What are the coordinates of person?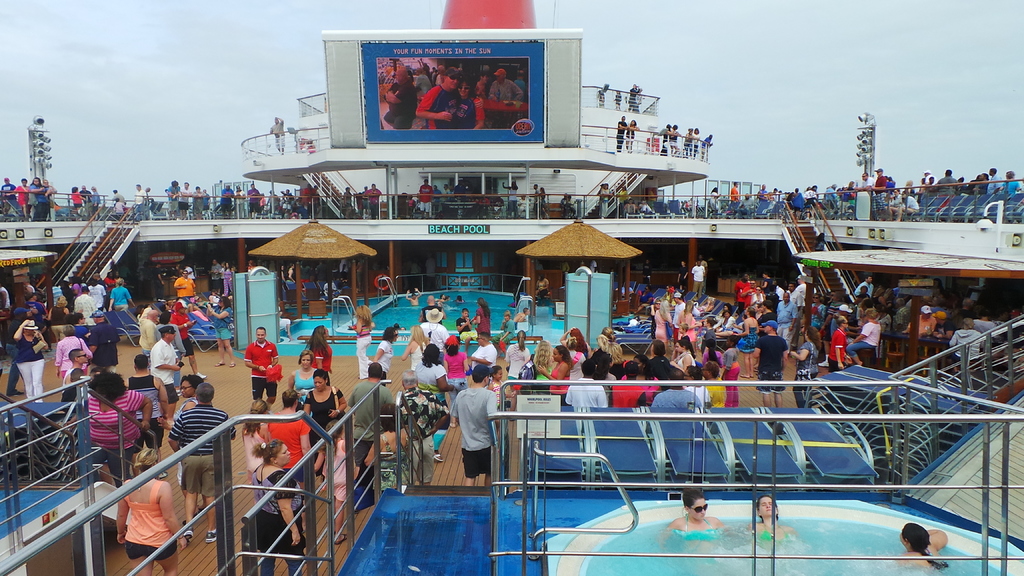
Rect(300, 377, 349, 484).
